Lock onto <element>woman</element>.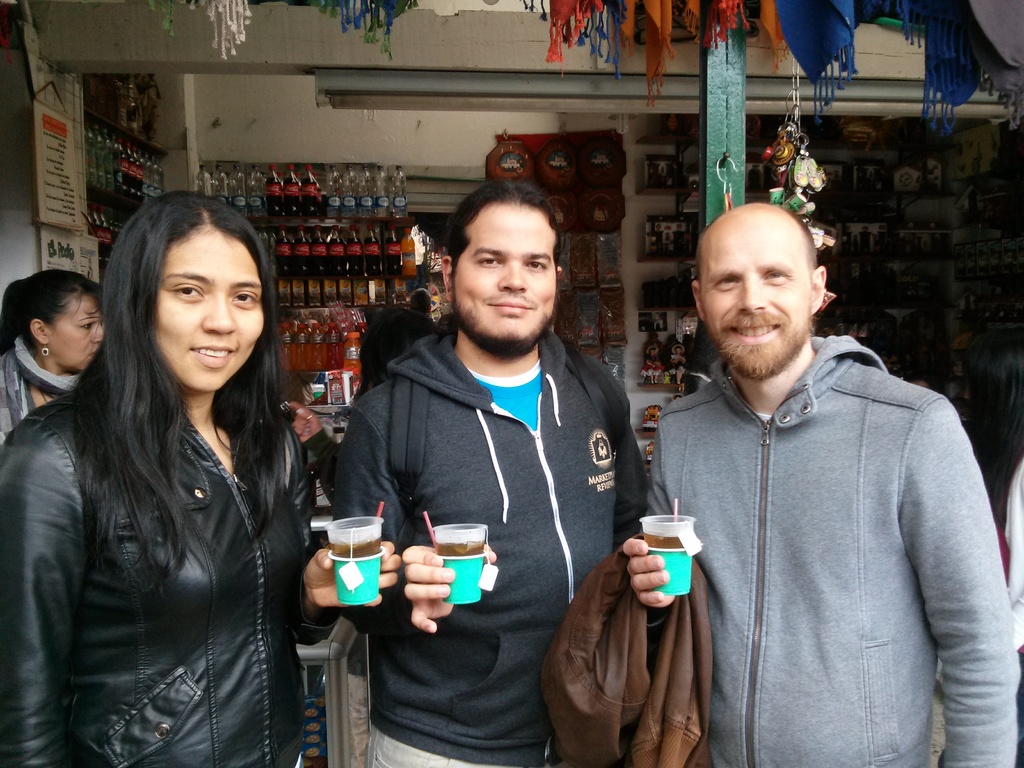
Locked: region(0, 266, 105, 442).
